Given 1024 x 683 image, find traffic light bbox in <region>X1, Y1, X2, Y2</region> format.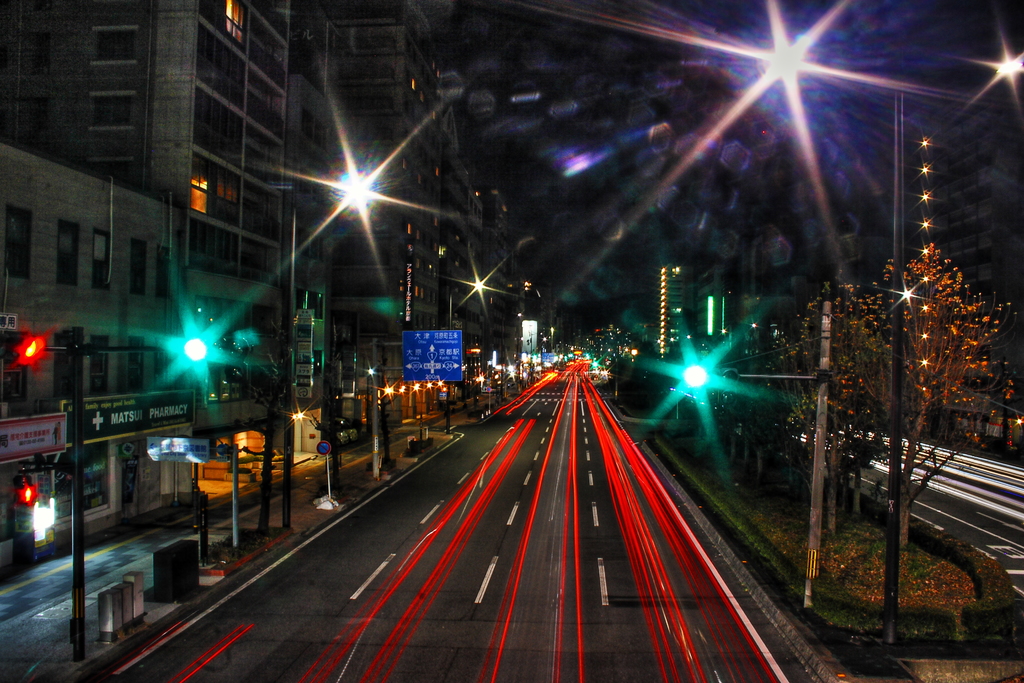
<region>182, 333, 251, 384</region>.
